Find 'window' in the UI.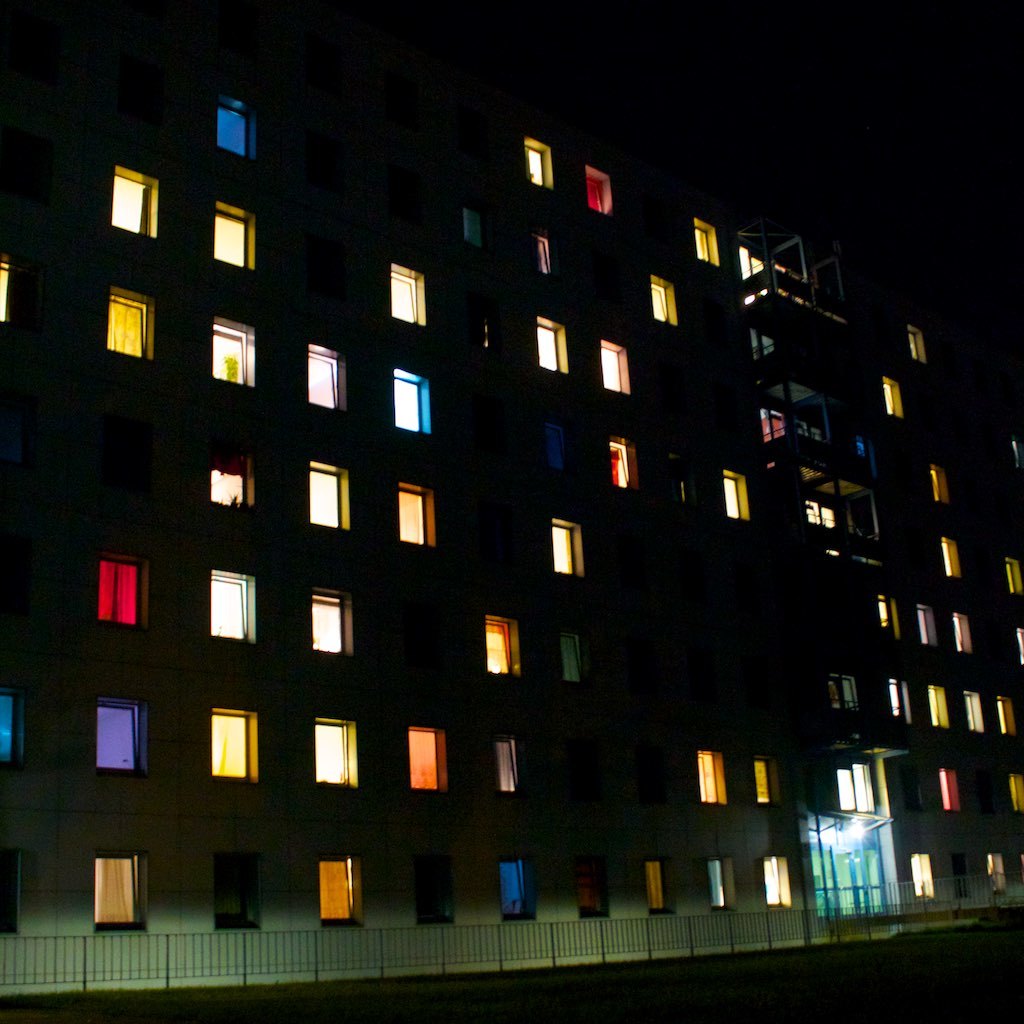
UI element at <bbox>596, 425, 648, 505</bbox>.
